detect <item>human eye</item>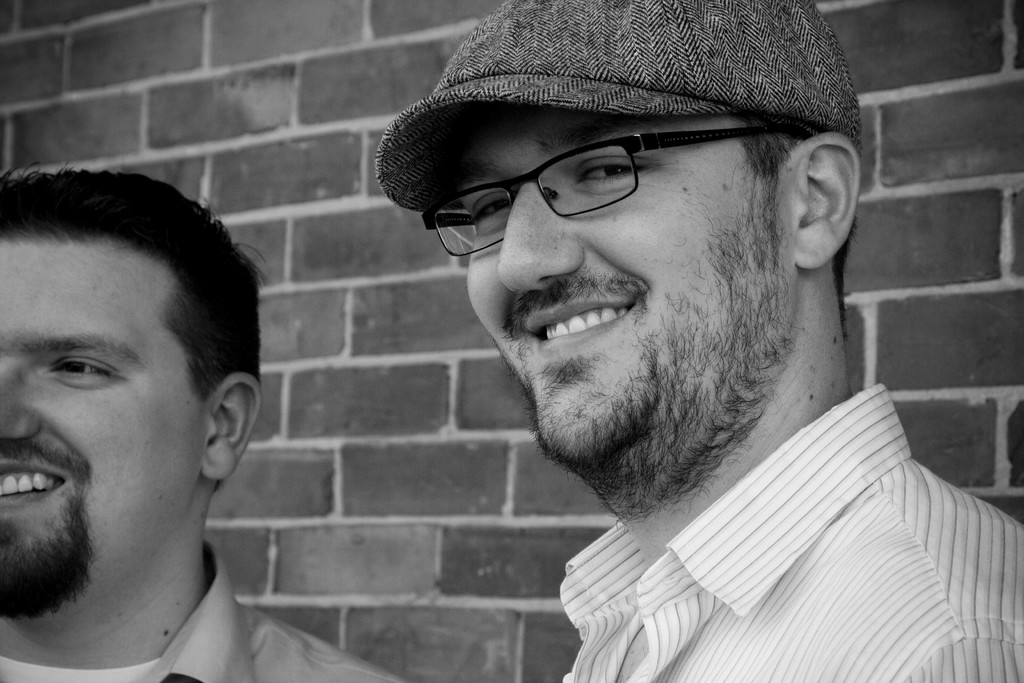
x1=472 y1=190 x2=510 y2=232
